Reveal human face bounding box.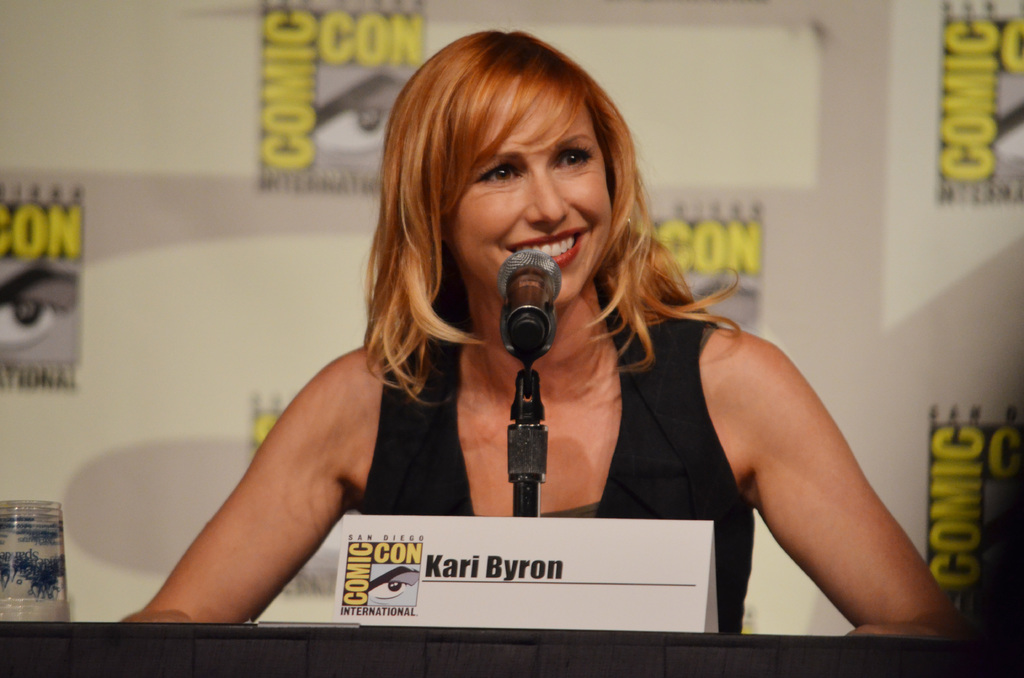
Revealed: [x1=445, y1=86, x2=612, y2=310].
